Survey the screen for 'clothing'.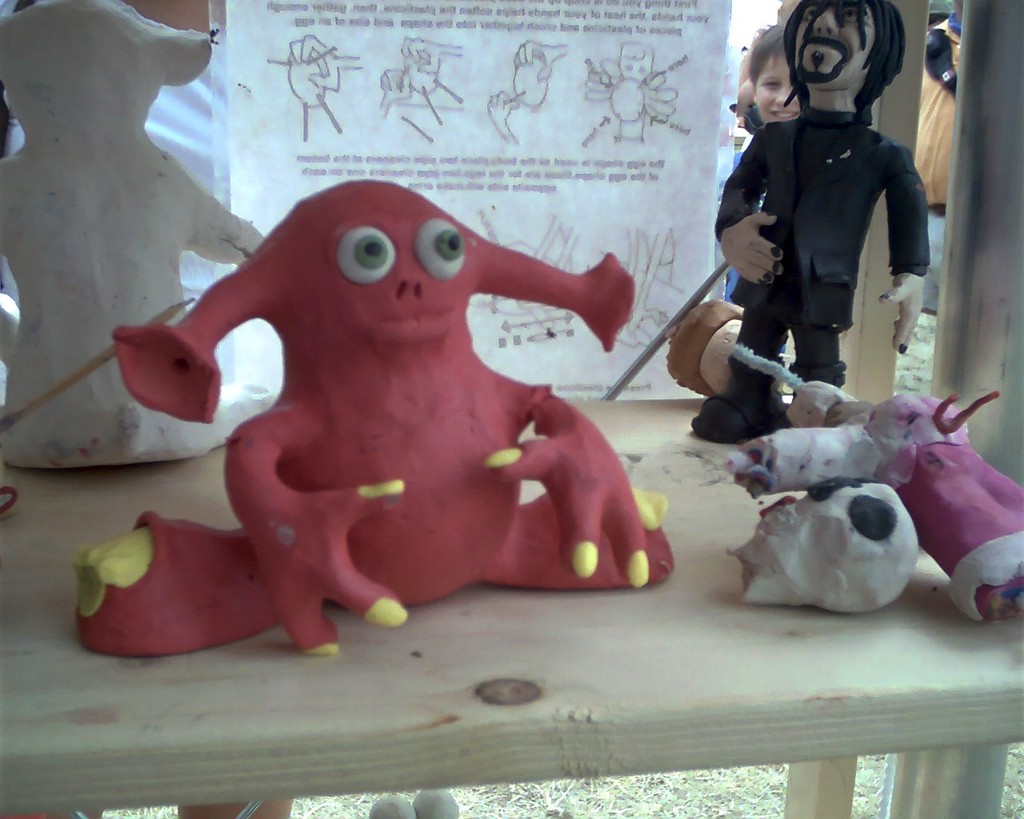
Survey found: select_region(903, 14, 978, 310).
